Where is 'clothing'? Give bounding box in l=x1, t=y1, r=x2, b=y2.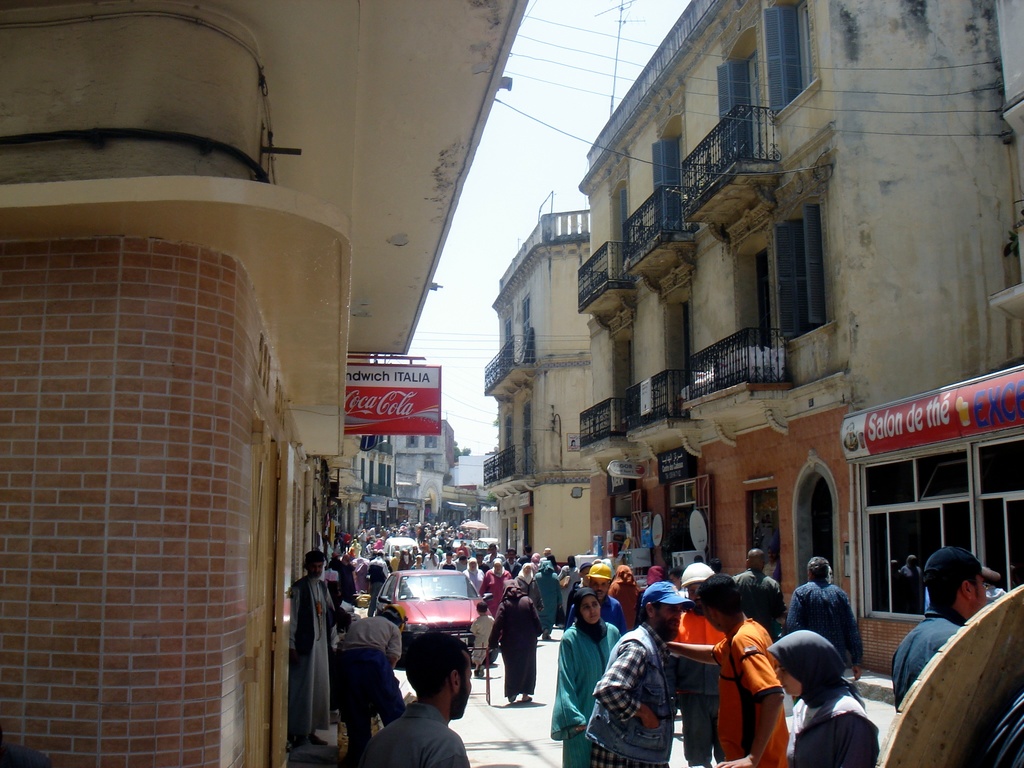
l=735, t=573, r=781, b=617.
